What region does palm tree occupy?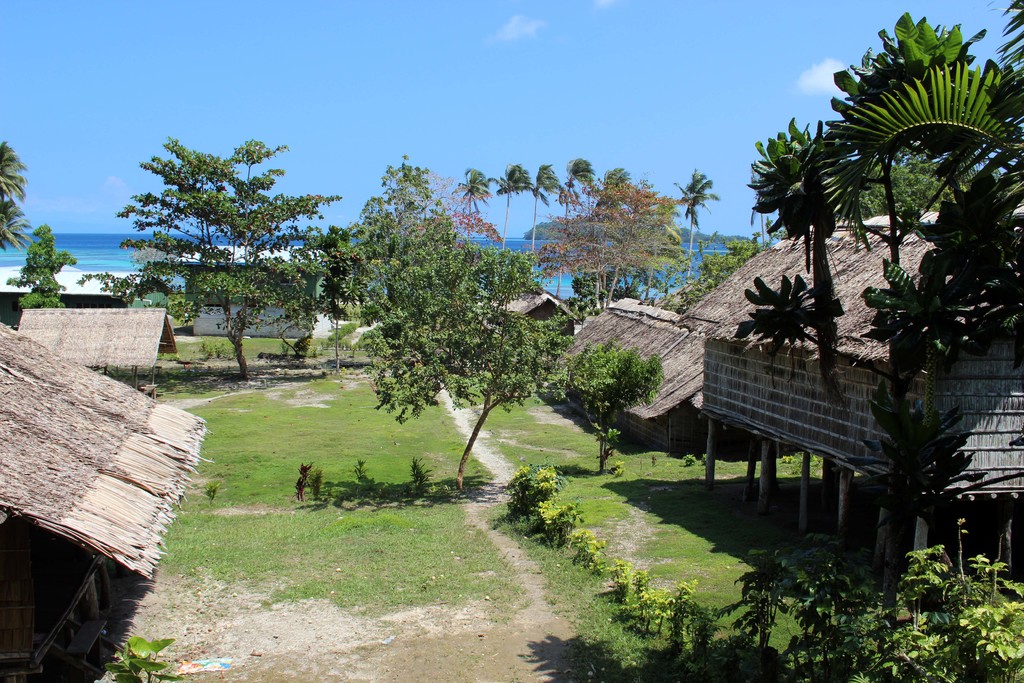
locate(0, 126, 20, 244).
